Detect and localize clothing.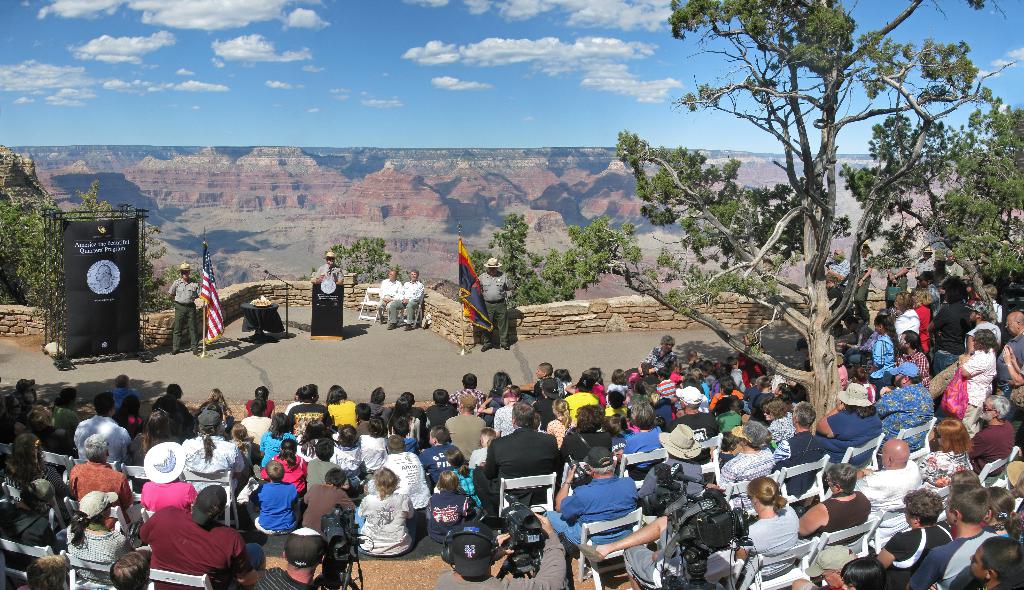
Localized at (x1=622, y1=498, x2=737, y2=589).
